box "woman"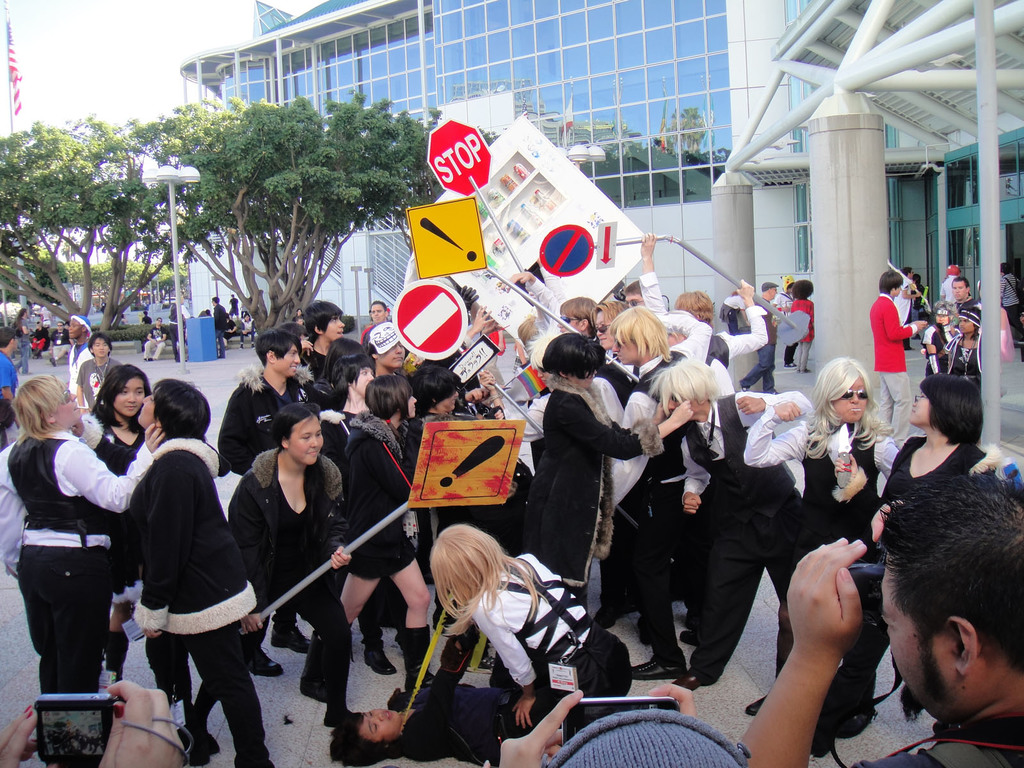
Rect(877, 369, 992, 509)
